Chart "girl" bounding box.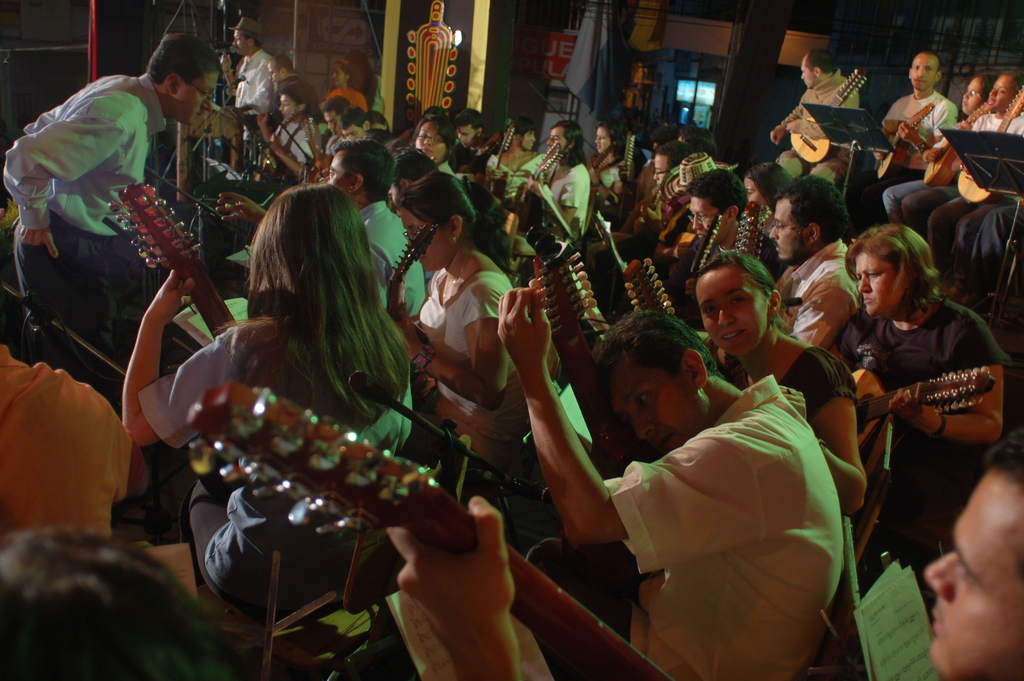
Charted: {"left": 116, "top": 184, "right": 417, "bottom": 620}.
